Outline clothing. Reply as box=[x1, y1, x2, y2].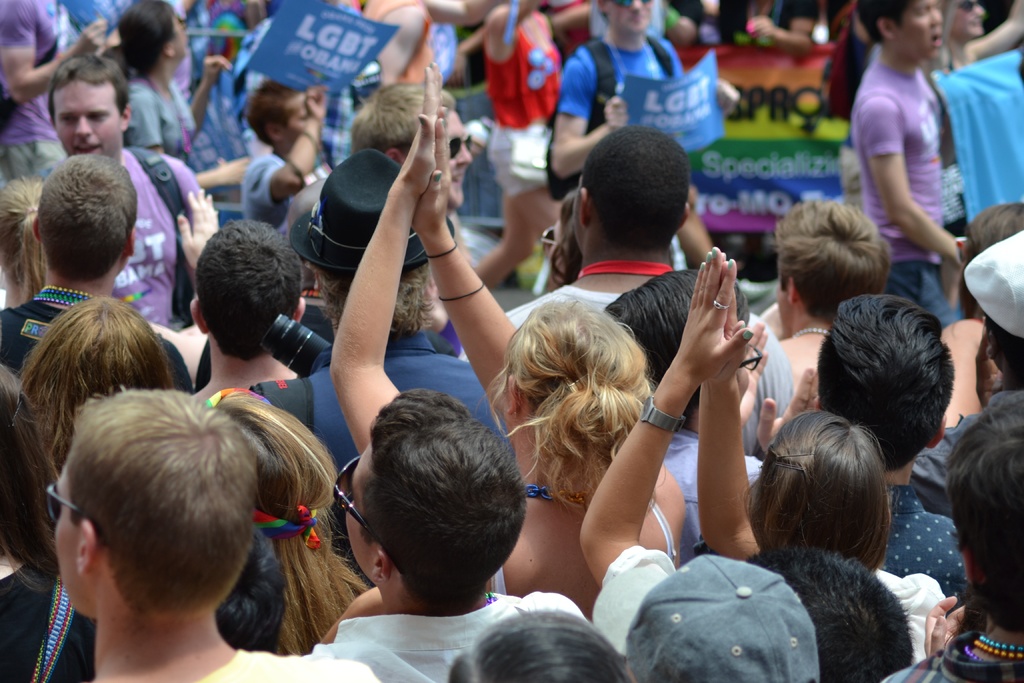
box=[356, 0, 441, 126].
